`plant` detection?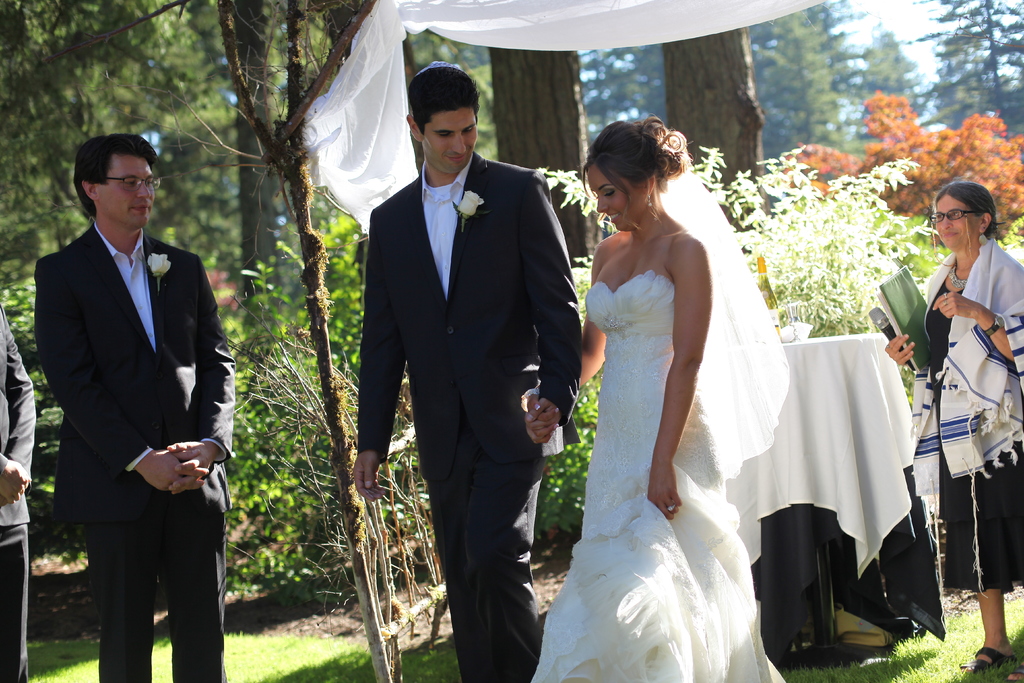
<region>892, 211, 1023, 267</region>
